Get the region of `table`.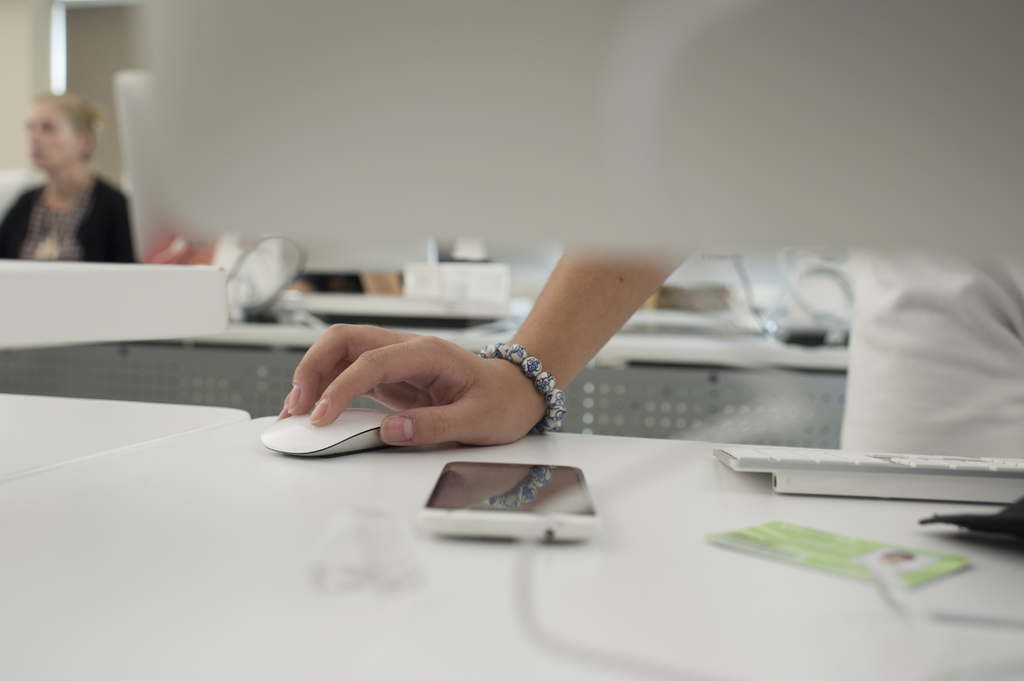
detection(0, 319, 848, 454).
